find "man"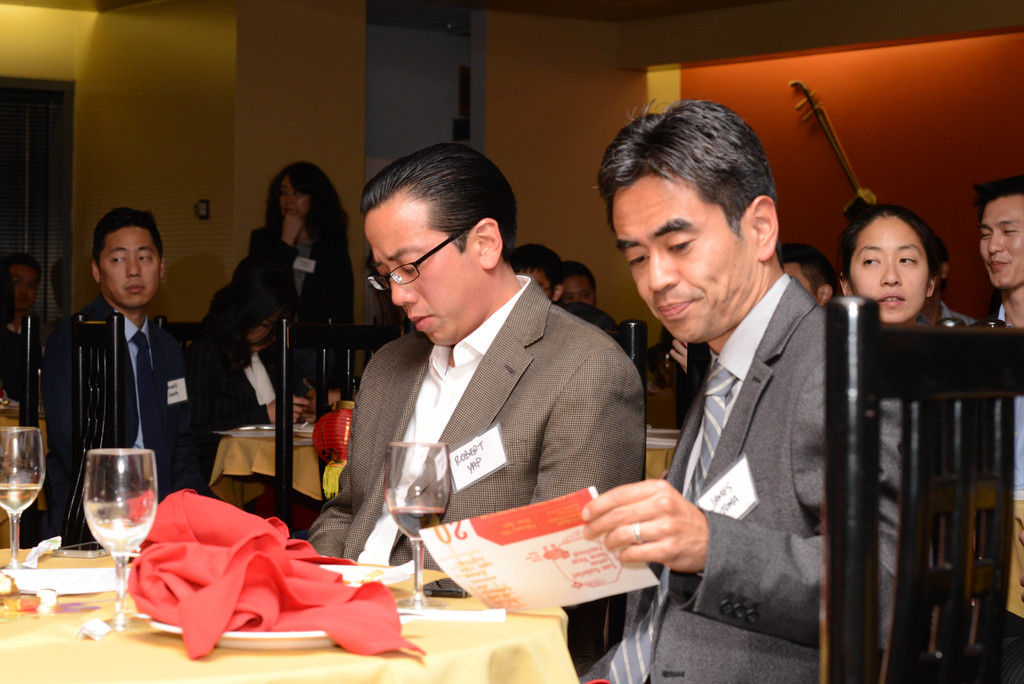
x1=559, y1=255, x2=606, y2=318
